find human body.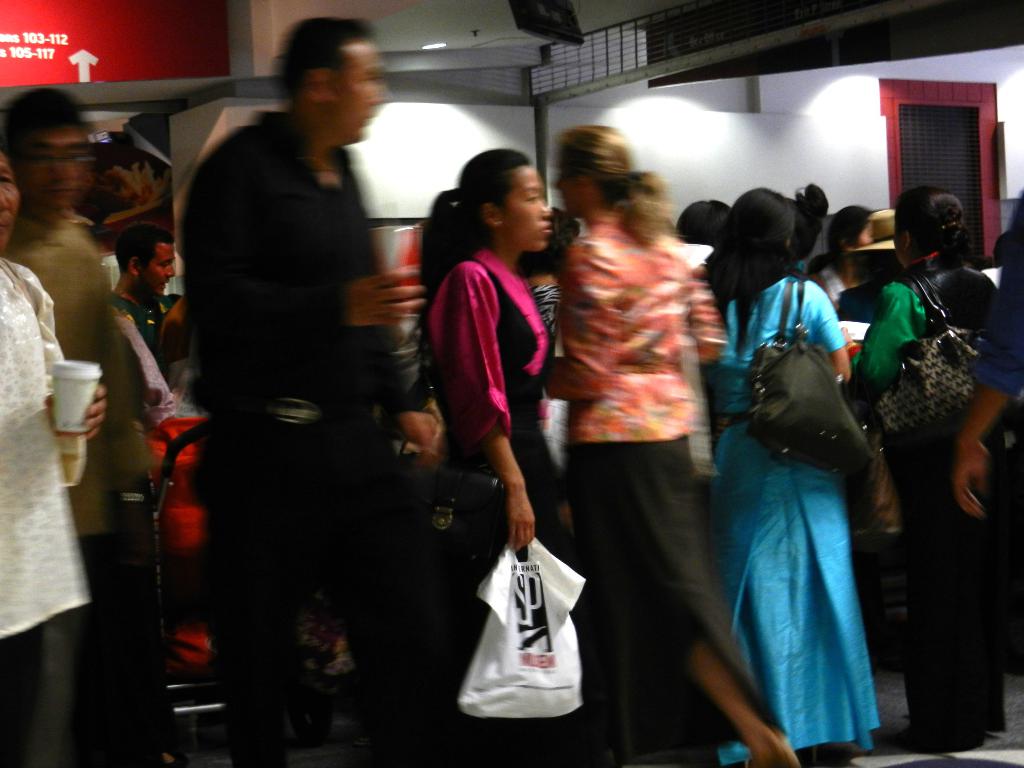
select_region(172, 15, 422, 767).
